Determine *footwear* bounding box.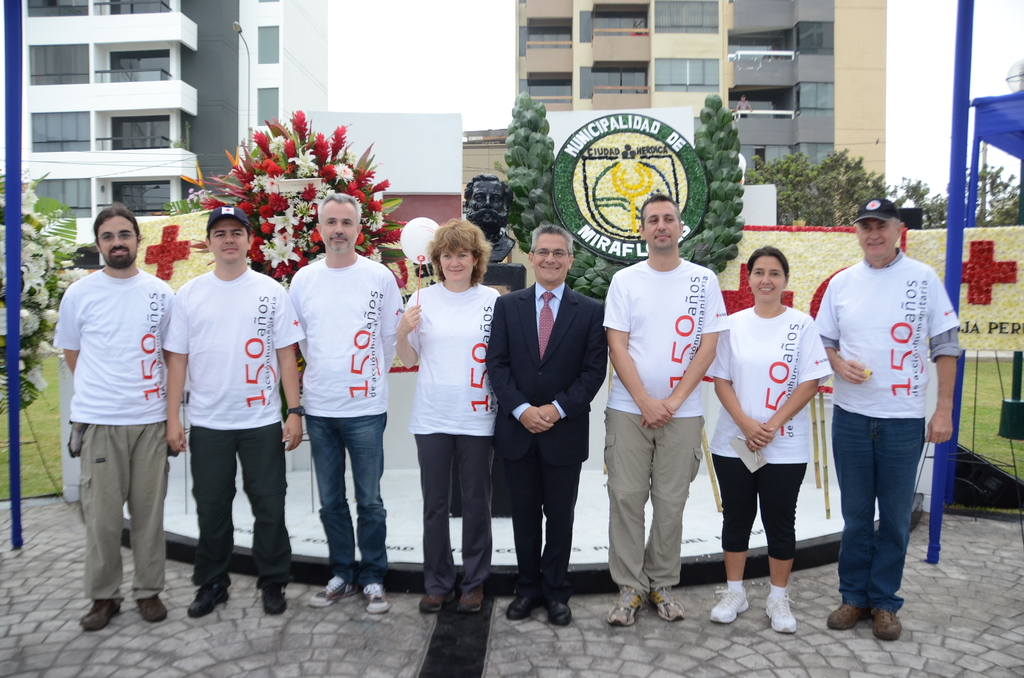
Determined: [825, 602, 865, 630].
